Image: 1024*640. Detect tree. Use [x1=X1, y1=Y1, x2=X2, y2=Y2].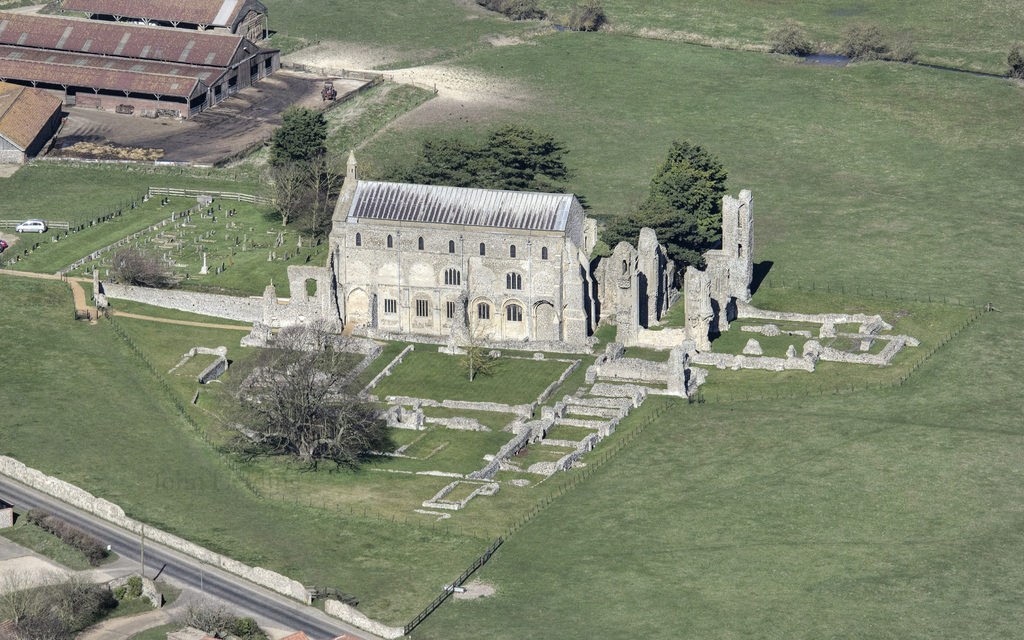
[x1=596, y1=141, x2=729, y2=291].
